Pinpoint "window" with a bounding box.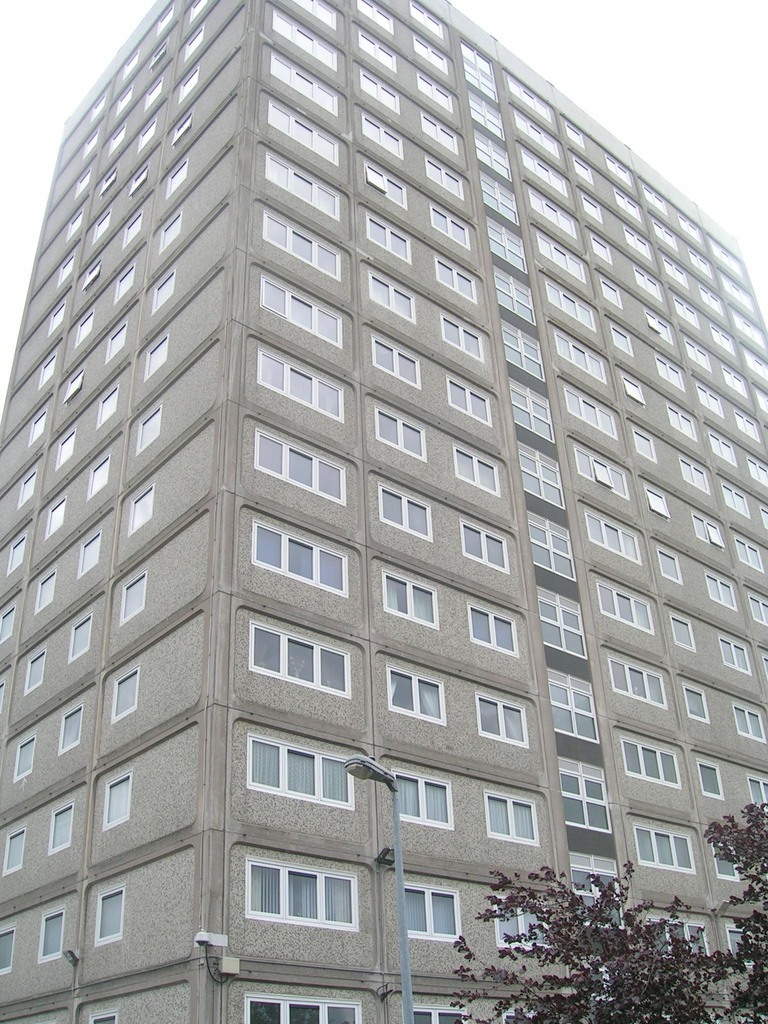
region(79, 261, 97, 292).
